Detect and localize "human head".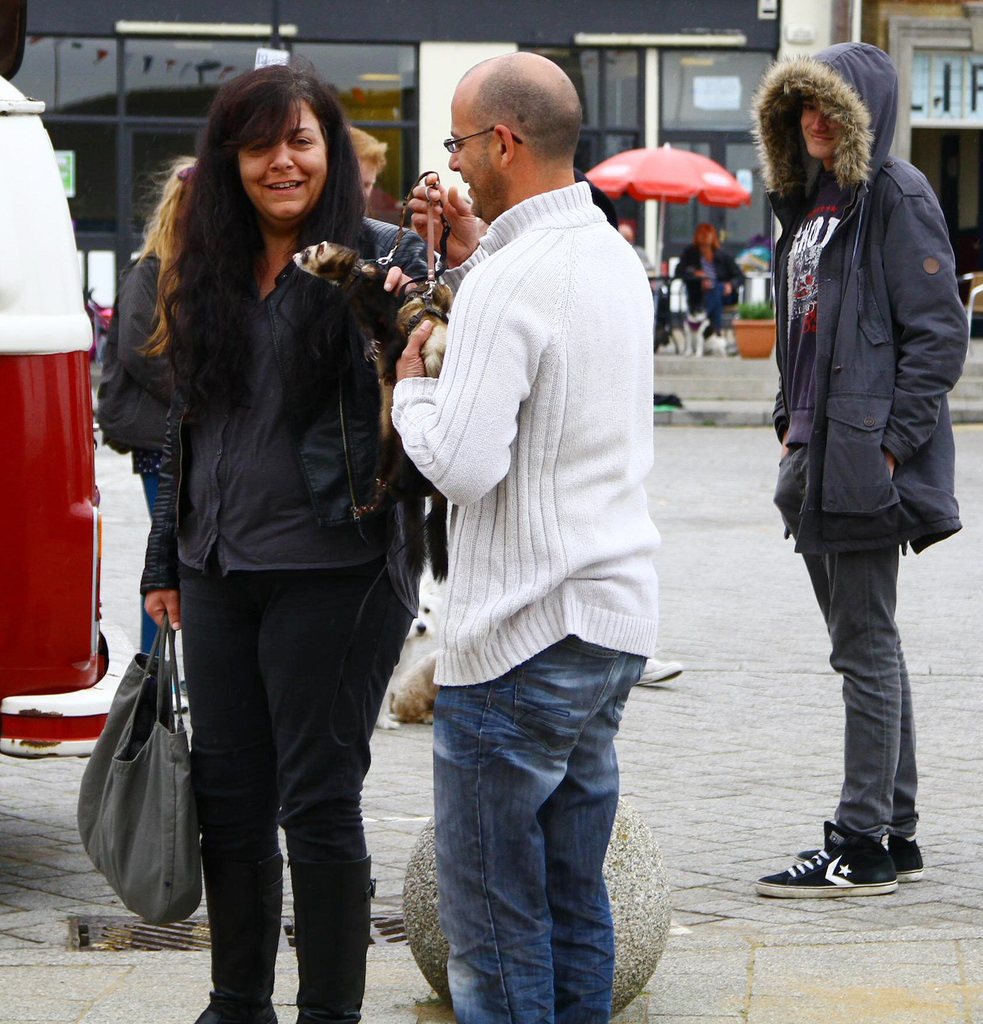
Localized at <box>437,49,599,189</box>.
